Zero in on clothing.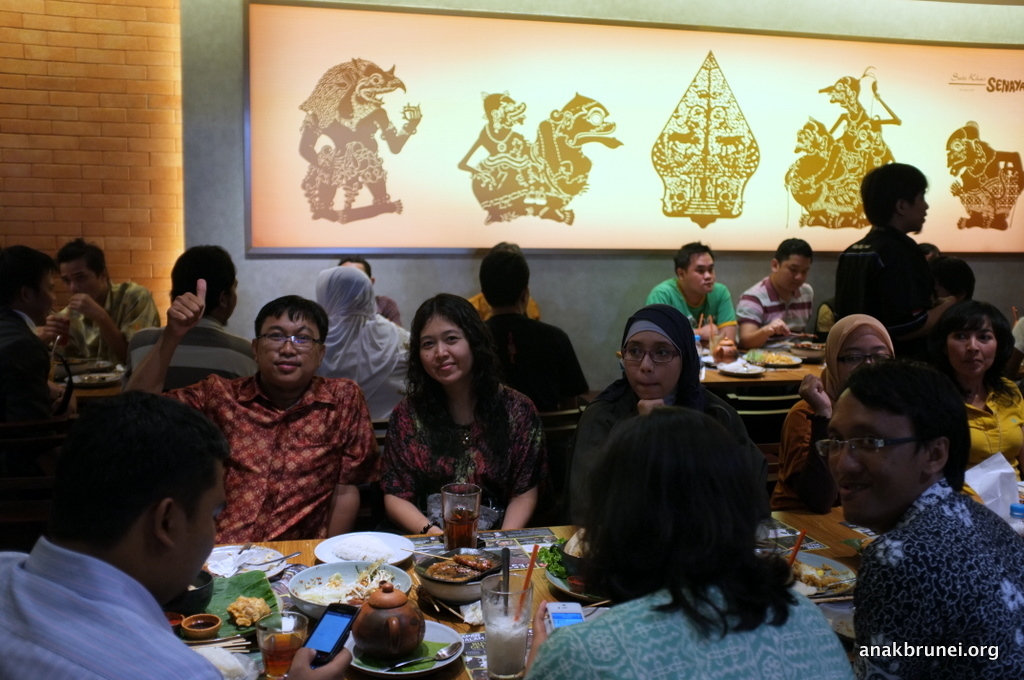
Zeroed in: {"left": 734, "top": 267, "right": 815, "bottom": 336}.
